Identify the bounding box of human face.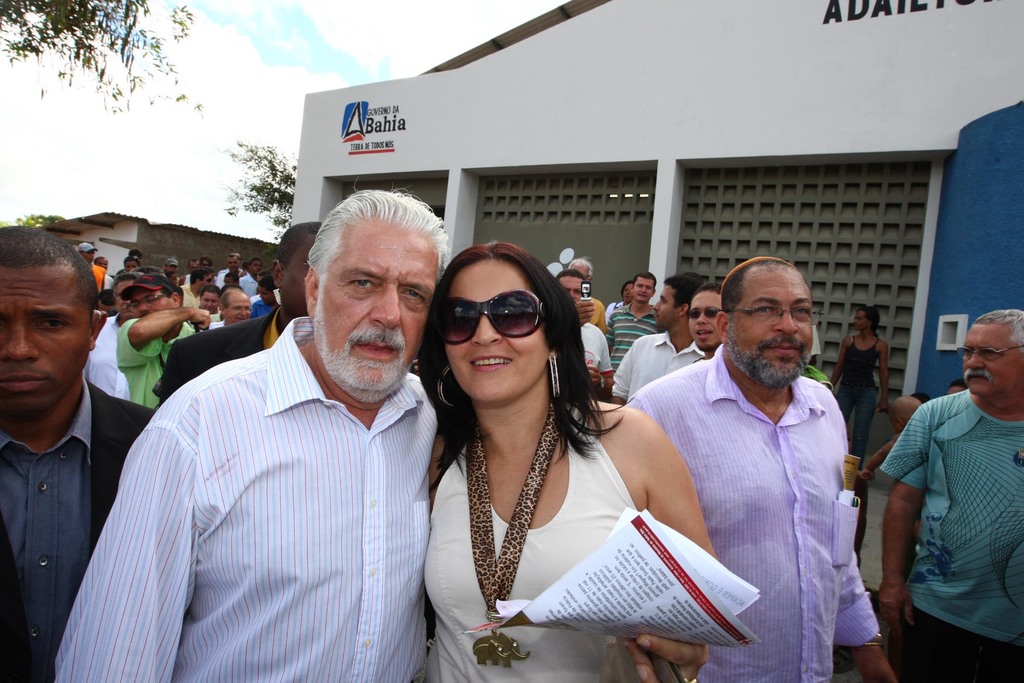
[left=131, top=291, right=177, bottom=314].
